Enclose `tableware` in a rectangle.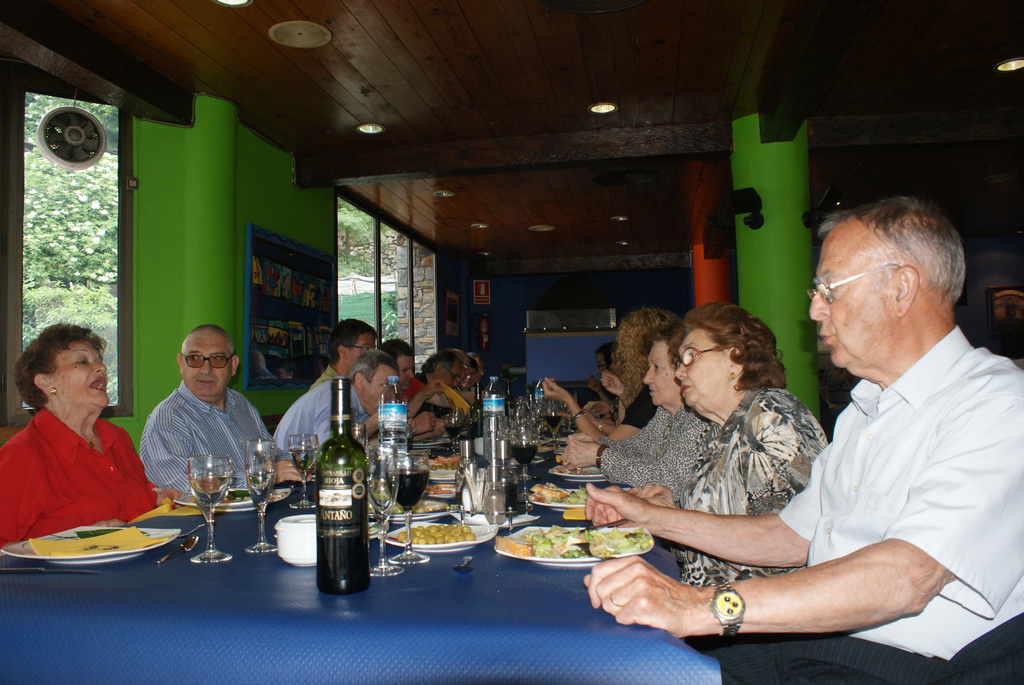
crop(351, 422, 369, 445).
